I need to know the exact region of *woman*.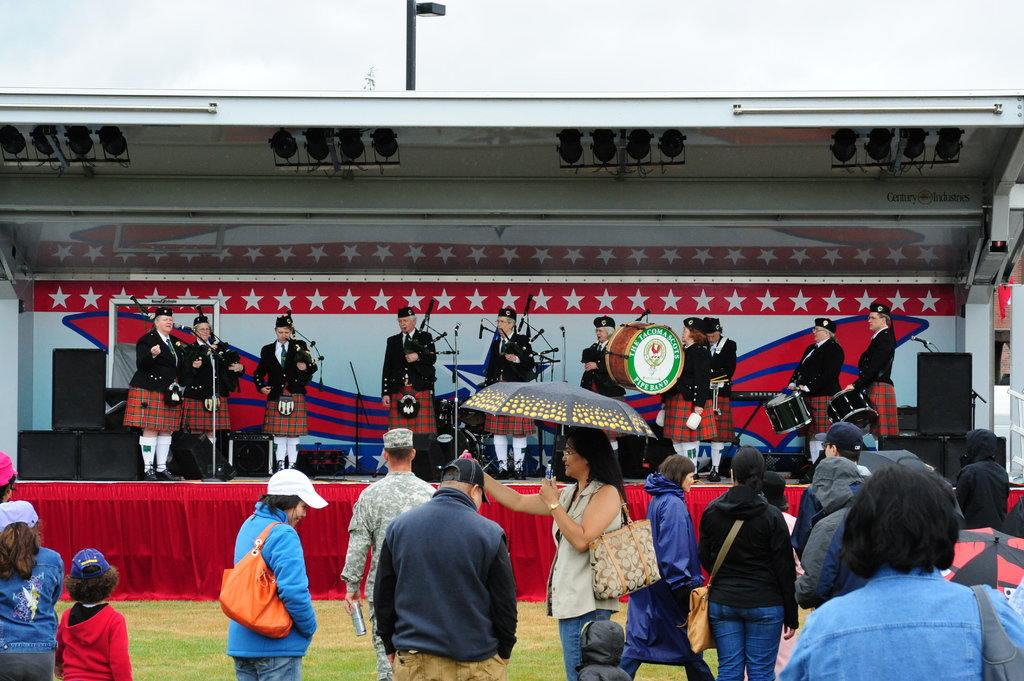
Region: [x1=655, y1=319, x2=716, y2=453].
